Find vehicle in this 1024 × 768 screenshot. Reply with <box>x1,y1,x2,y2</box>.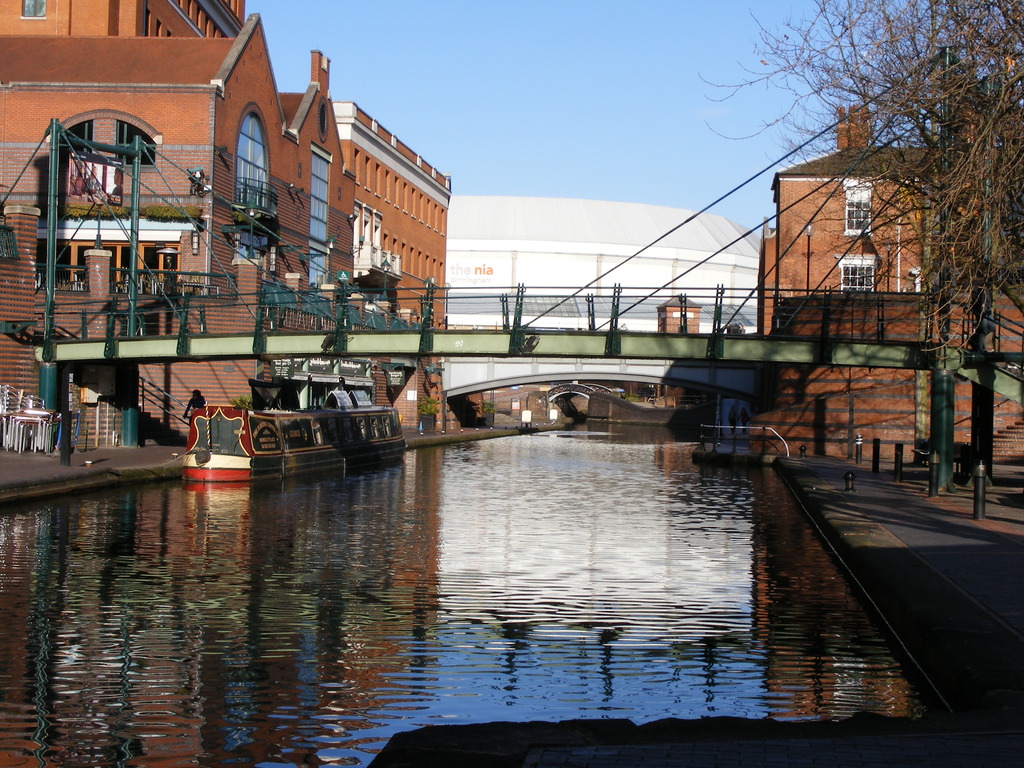
<box>179,397,410,490</box>.
